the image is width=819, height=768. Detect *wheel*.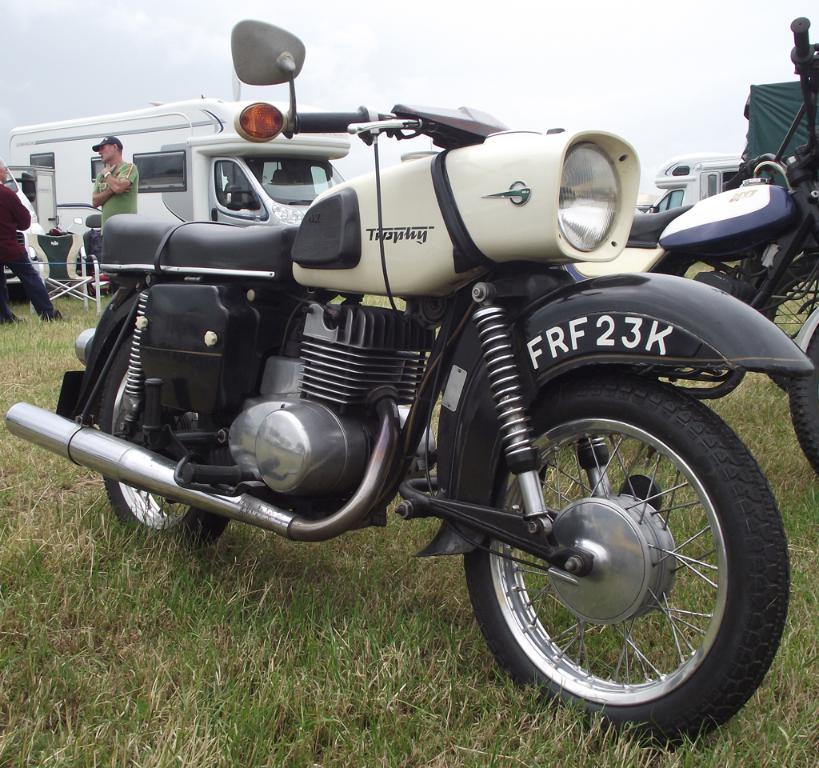
Detection: bbox(463, 382, 789, 746).
